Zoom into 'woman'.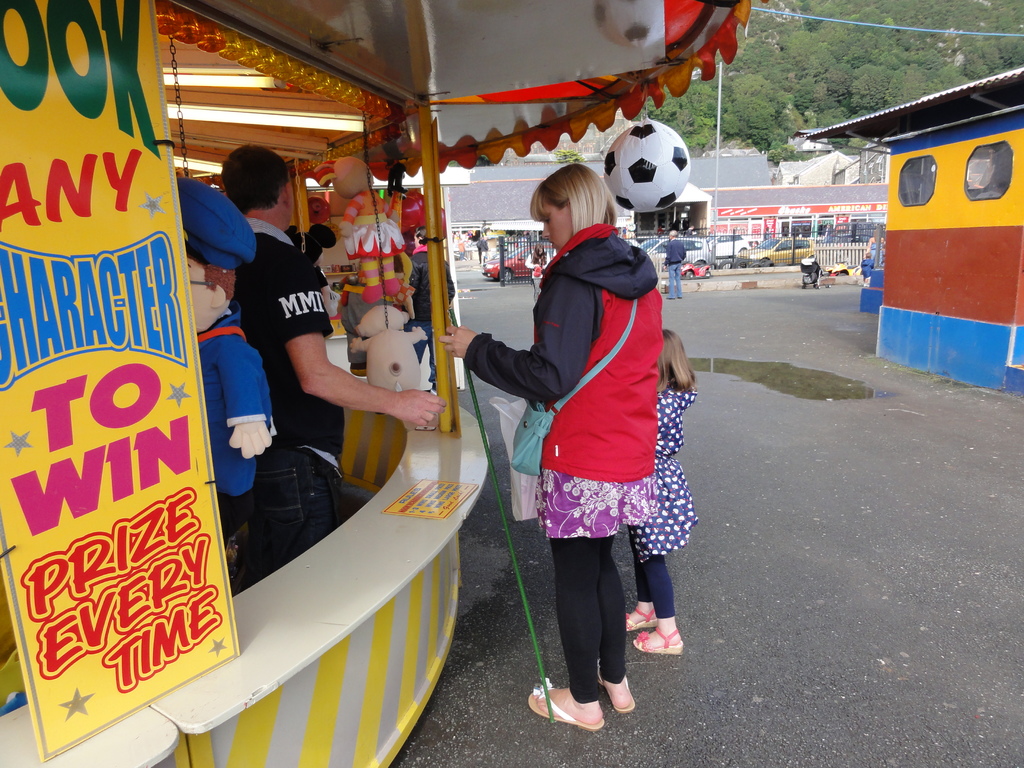
Zoom target: 499:140:694:746.
